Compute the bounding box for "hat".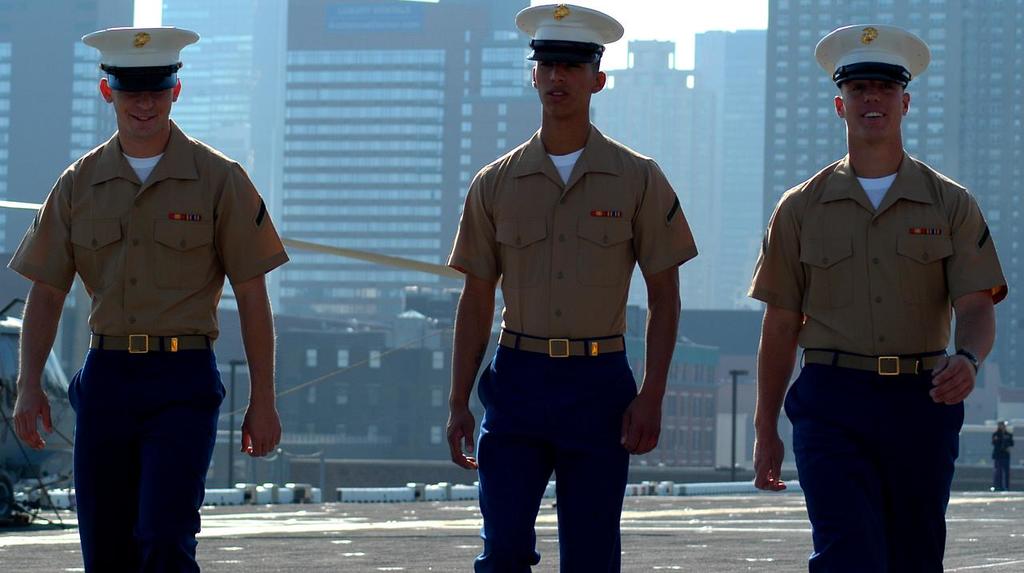
{"left": 511, "top": 3, "right": 625, "bottom": 64}.
